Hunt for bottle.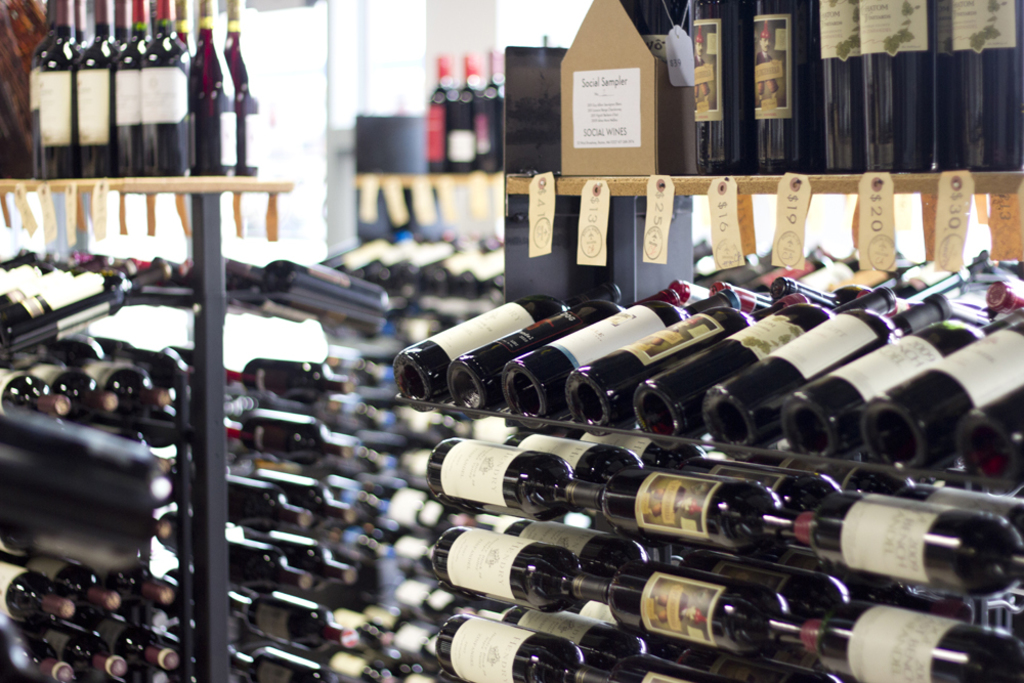
Hunted down at locate(616, 650, 737, 682).
